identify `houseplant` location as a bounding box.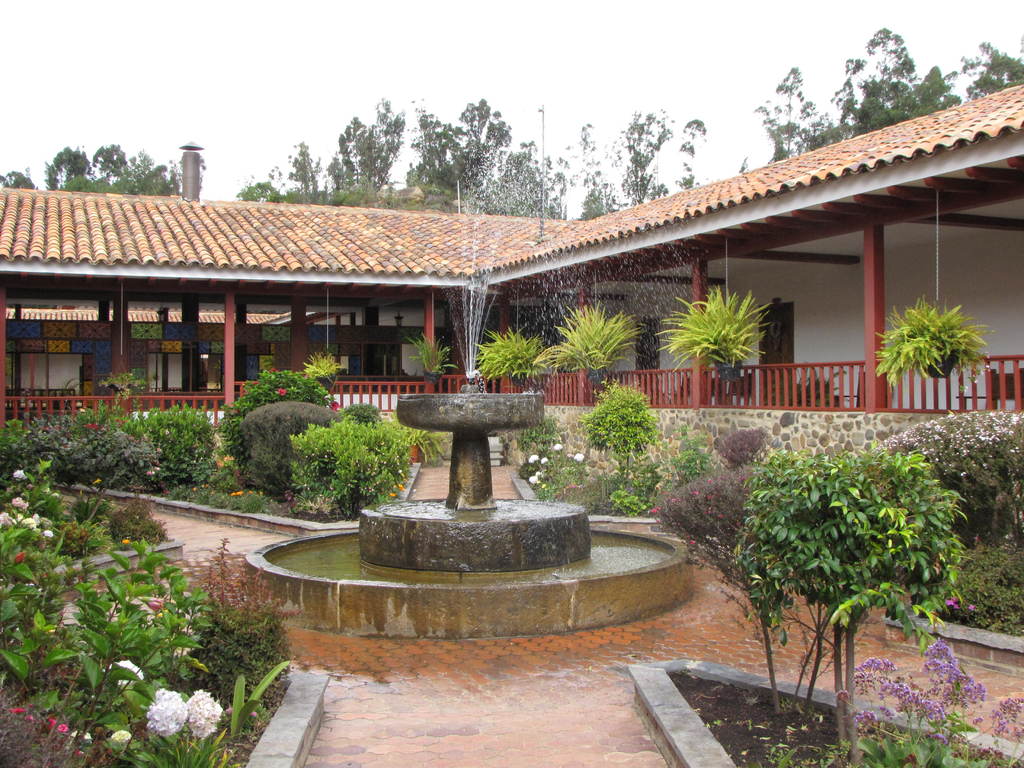
box=[473, 319, 555, 389].
